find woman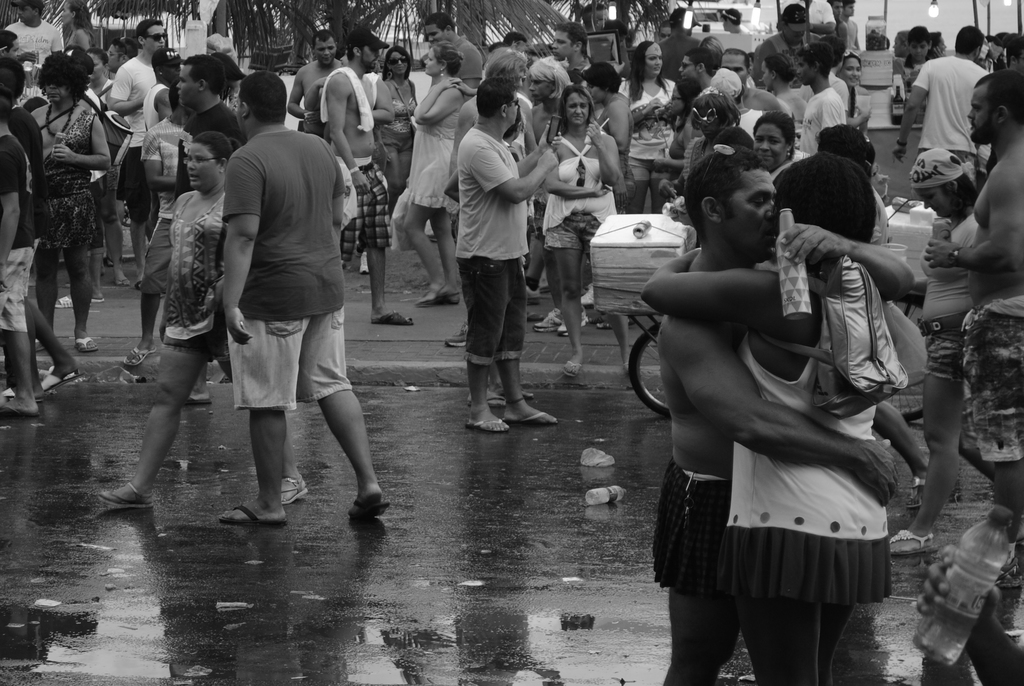
box=[536, 83, 626, 379]
